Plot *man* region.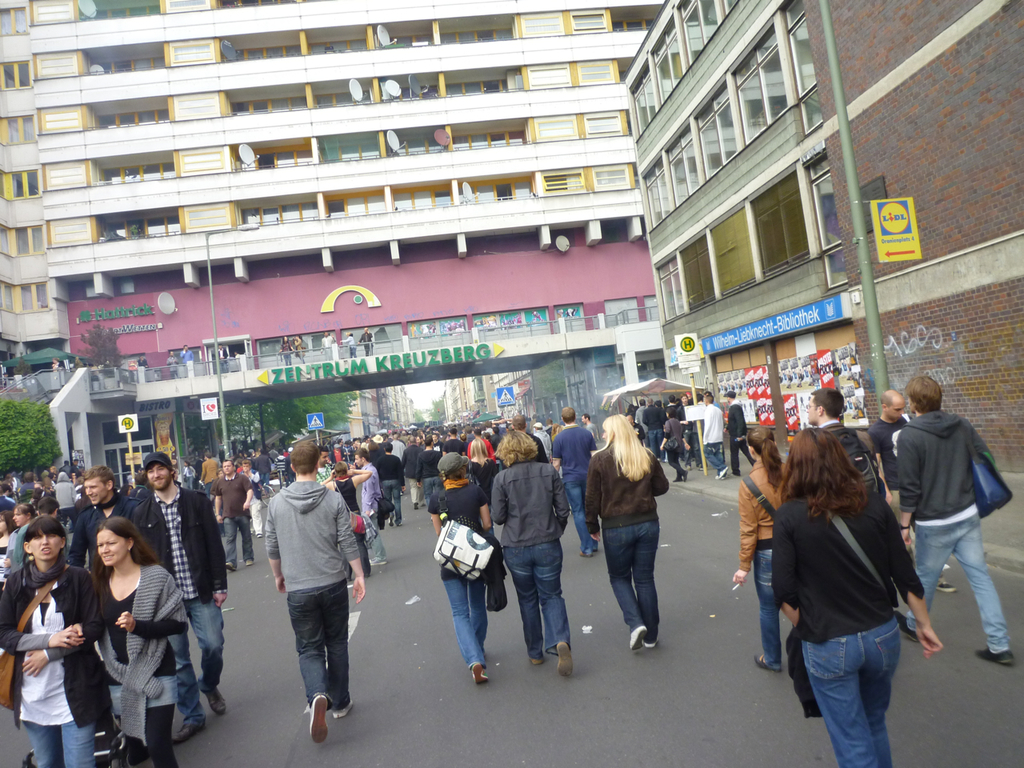
Plotted at region(898, 378, 1014, 666).
